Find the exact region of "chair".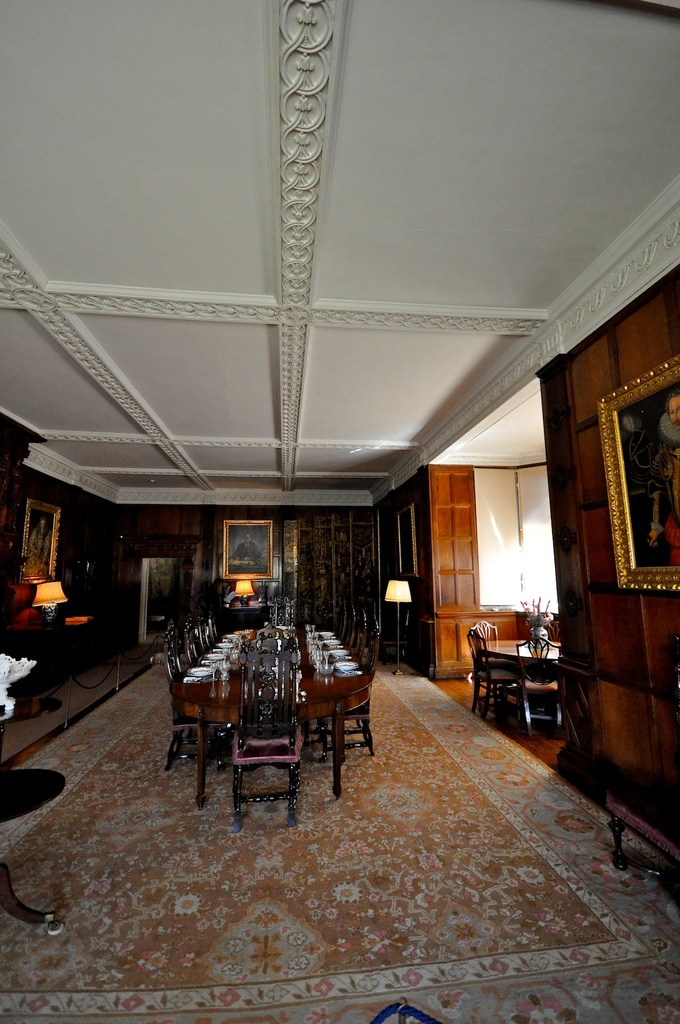
Exact region: box=[468, 617, 504, 659].
